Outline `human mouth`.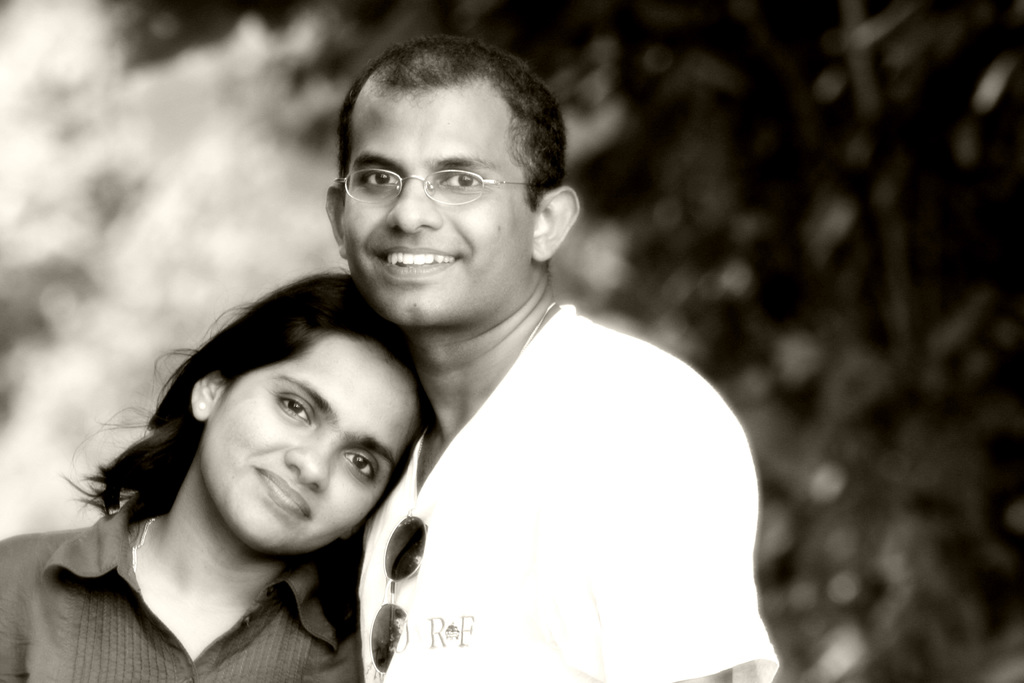
Outline: box=[377, 246, 457, 278].
